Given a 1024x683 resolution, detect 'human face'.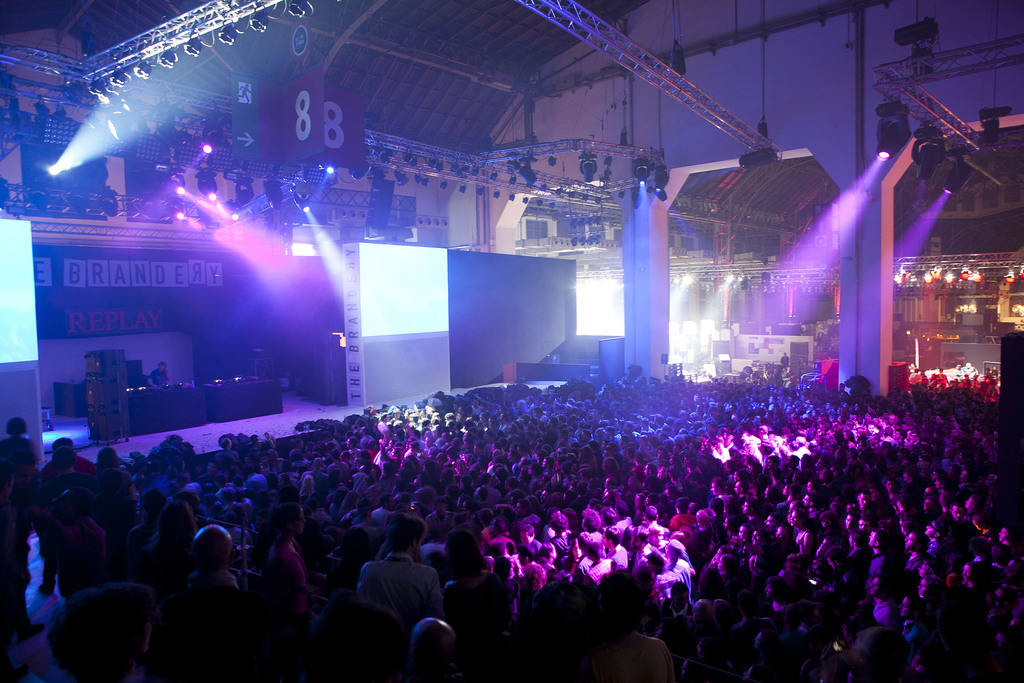
<region>299, 509, 307, 532</region>.
